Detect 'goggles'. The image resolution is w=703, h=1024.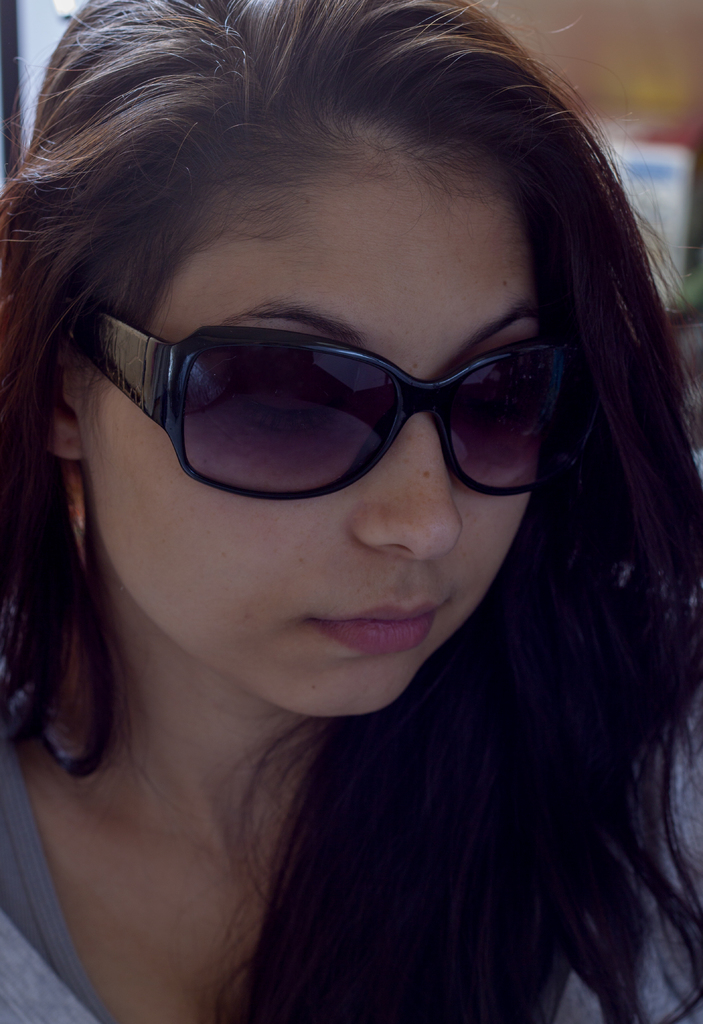
(68,295,595,515).
